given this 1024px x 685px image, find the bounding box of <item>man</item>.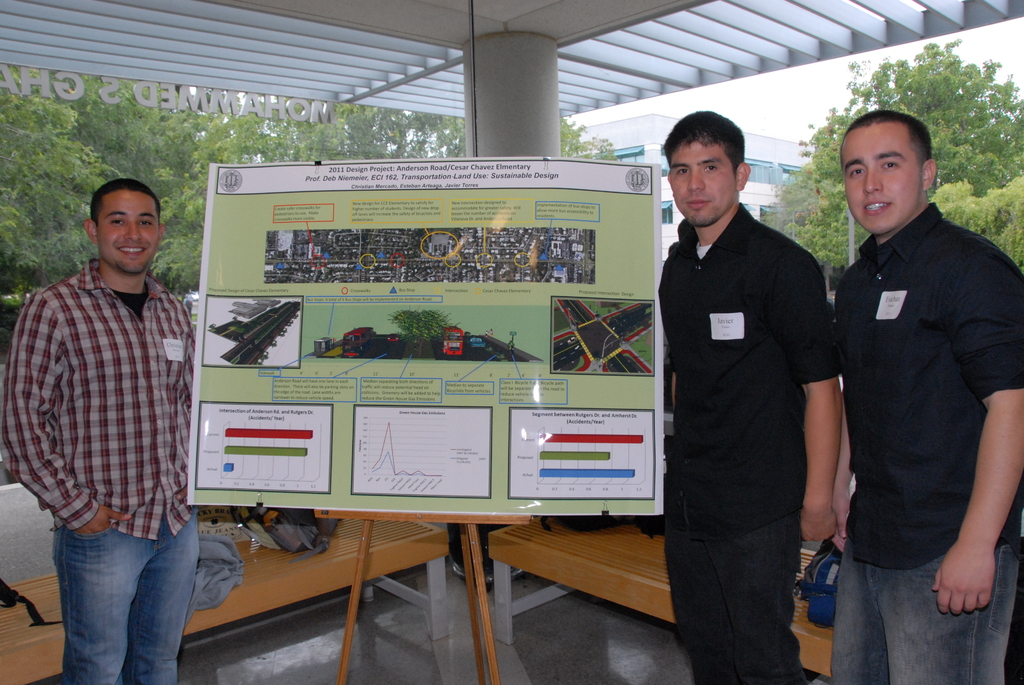
[654,103,836,684].
